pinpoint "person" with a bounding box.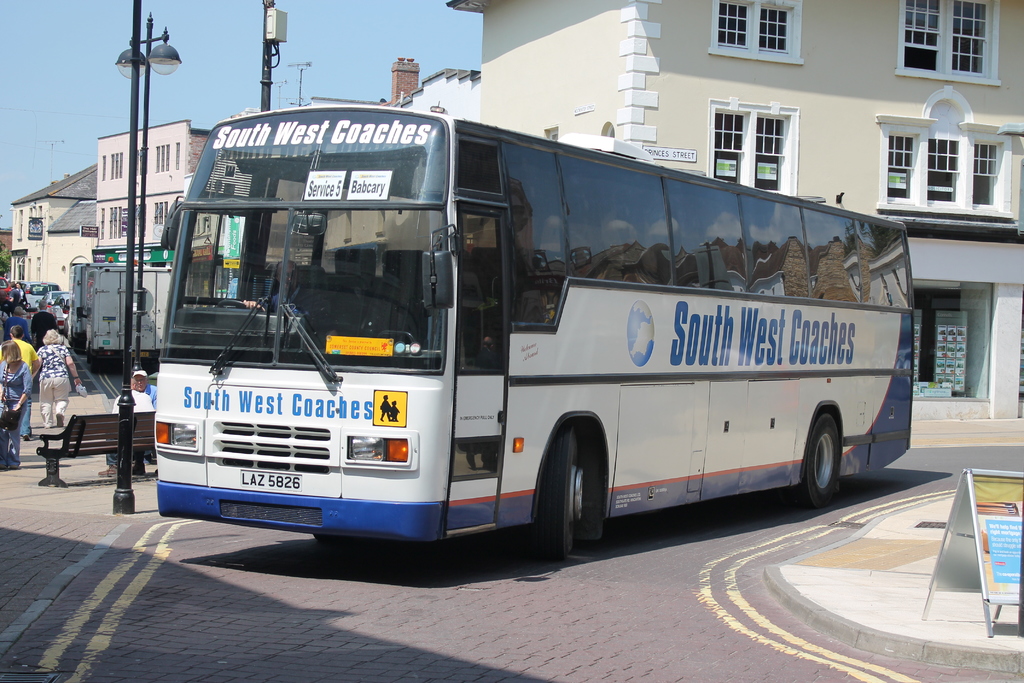
locate(0, 343, 26, 467).
